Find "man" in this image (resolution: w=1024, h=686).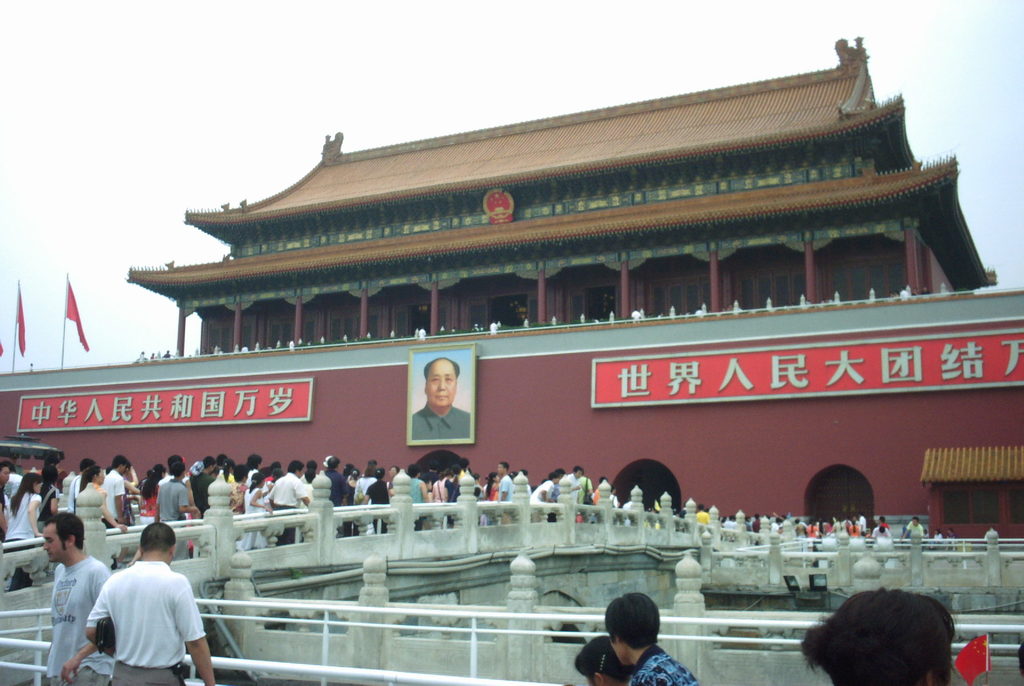
<bbox>323, 461, 355, 513</bbox>.
